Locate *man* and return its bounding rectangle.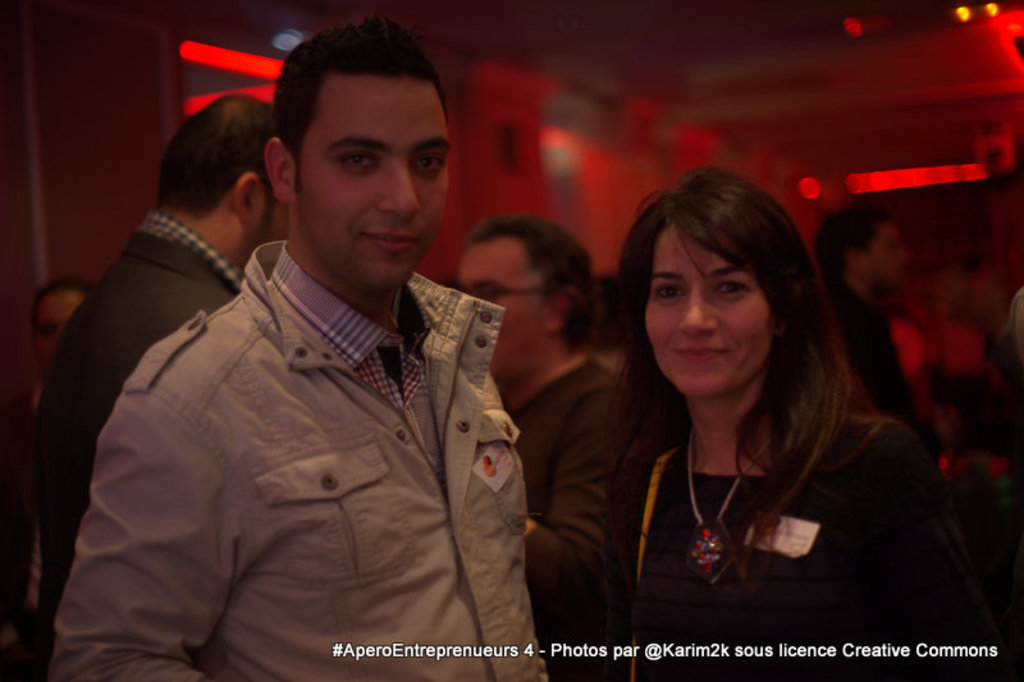
detection(29, 93, 291, 681).
